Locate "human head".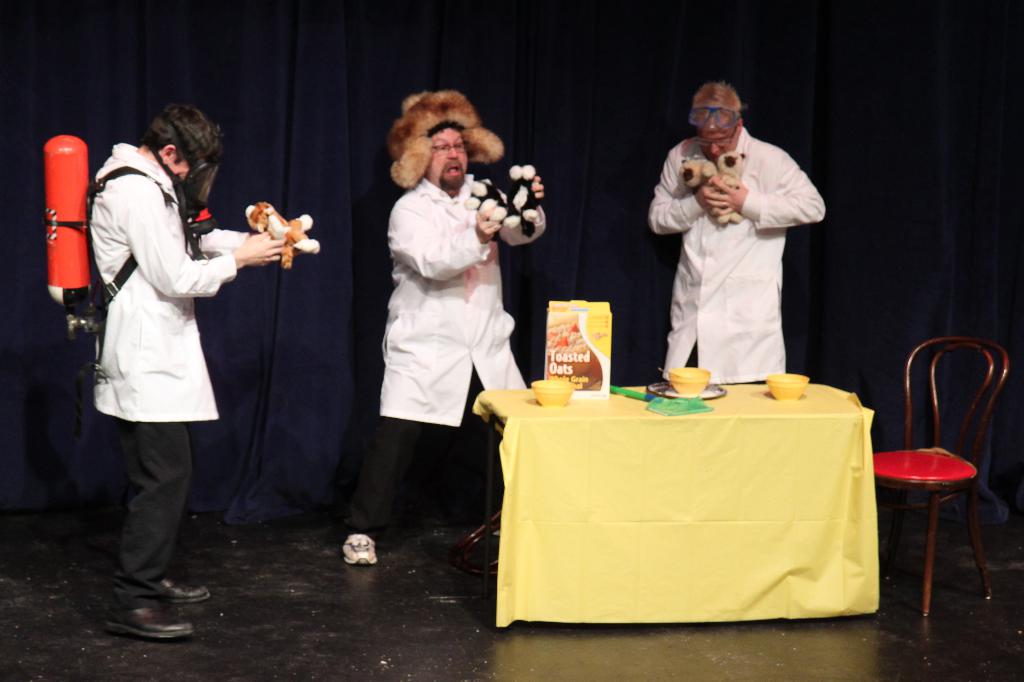
Bounding box: bbox(131, 106, 221, 190).
